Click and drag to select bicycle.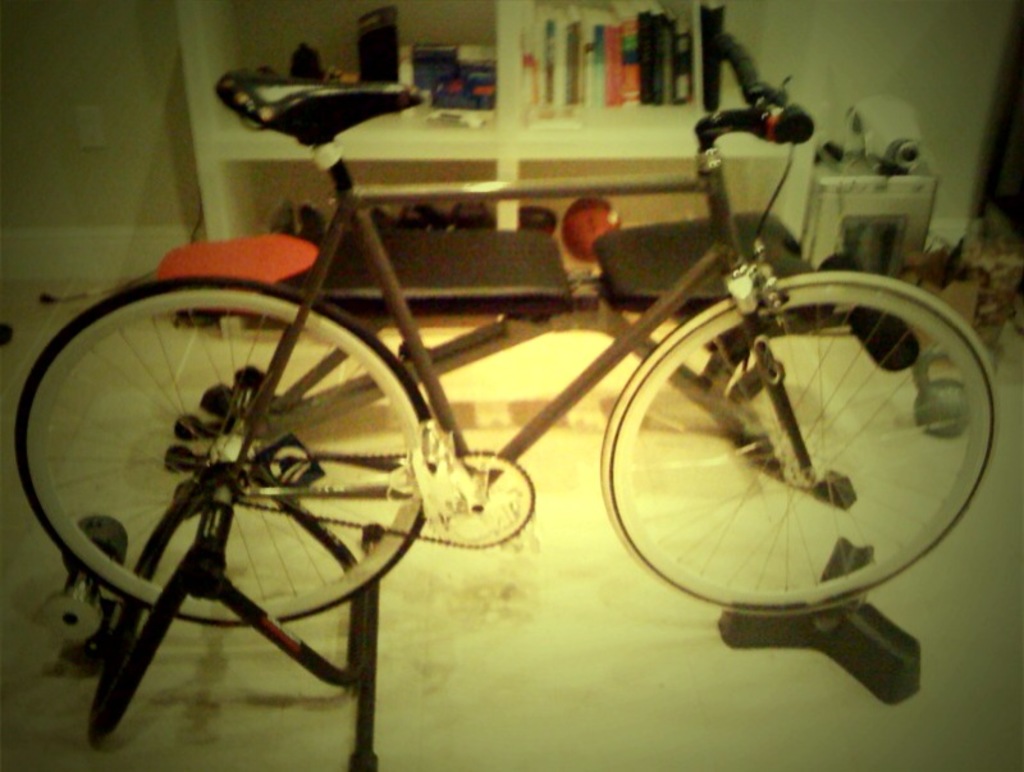
Selection: x1=45 y1=1 x2=933 y2=700.
